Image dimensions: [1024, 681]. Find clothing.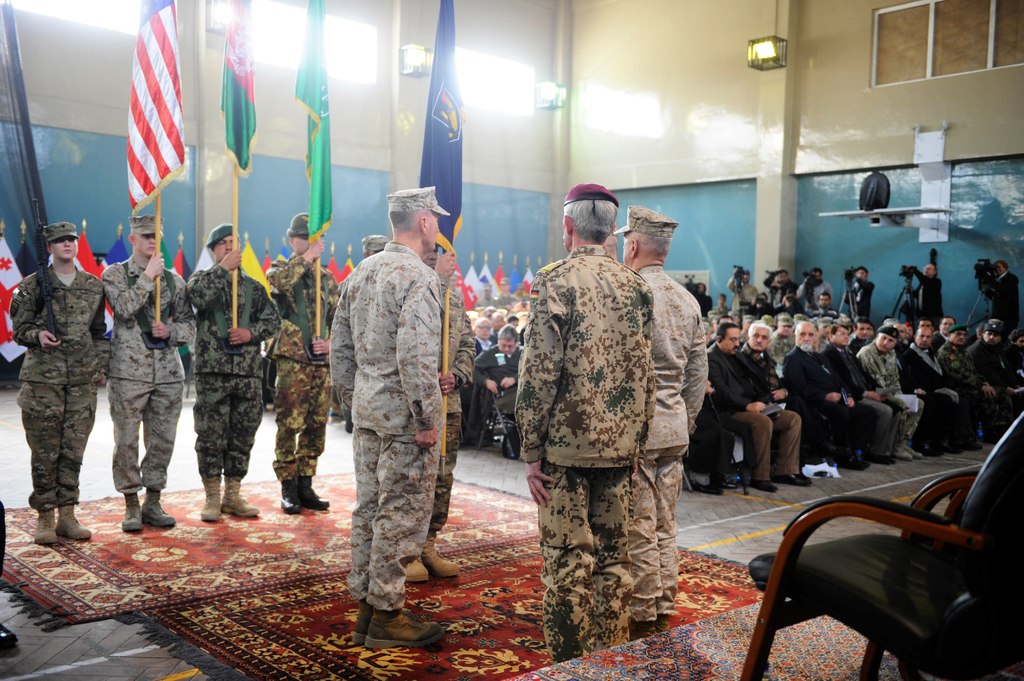
locate(848, 276, 874, 324).
